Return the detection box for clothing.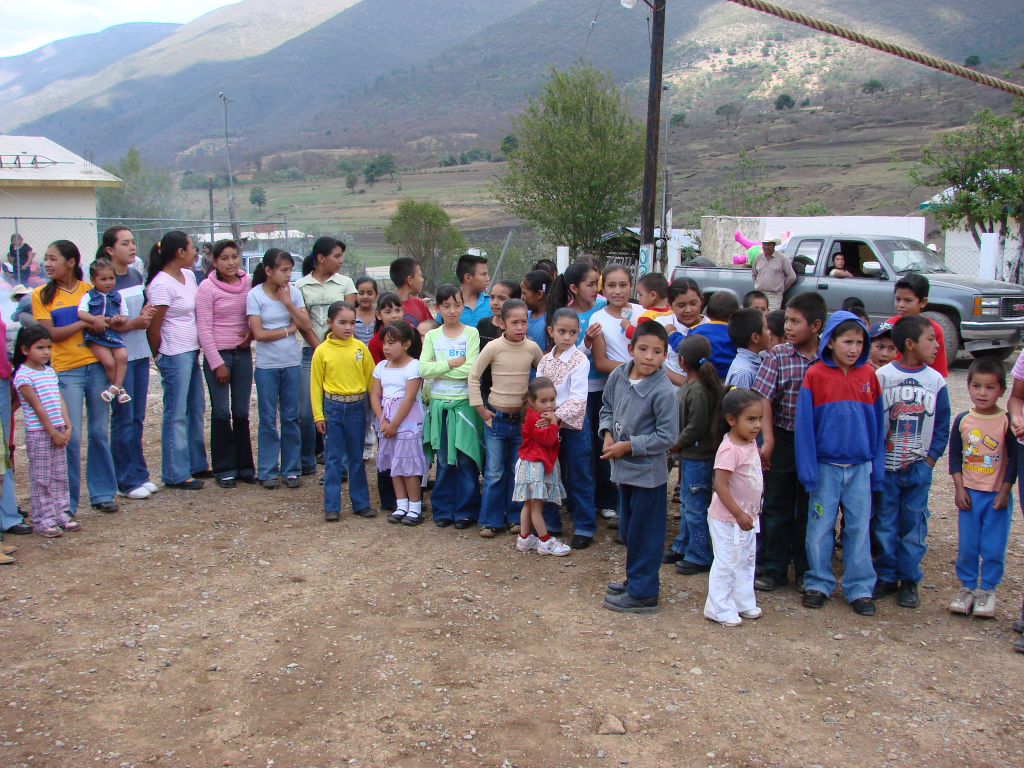
detection(0, 316, 24, 540).
